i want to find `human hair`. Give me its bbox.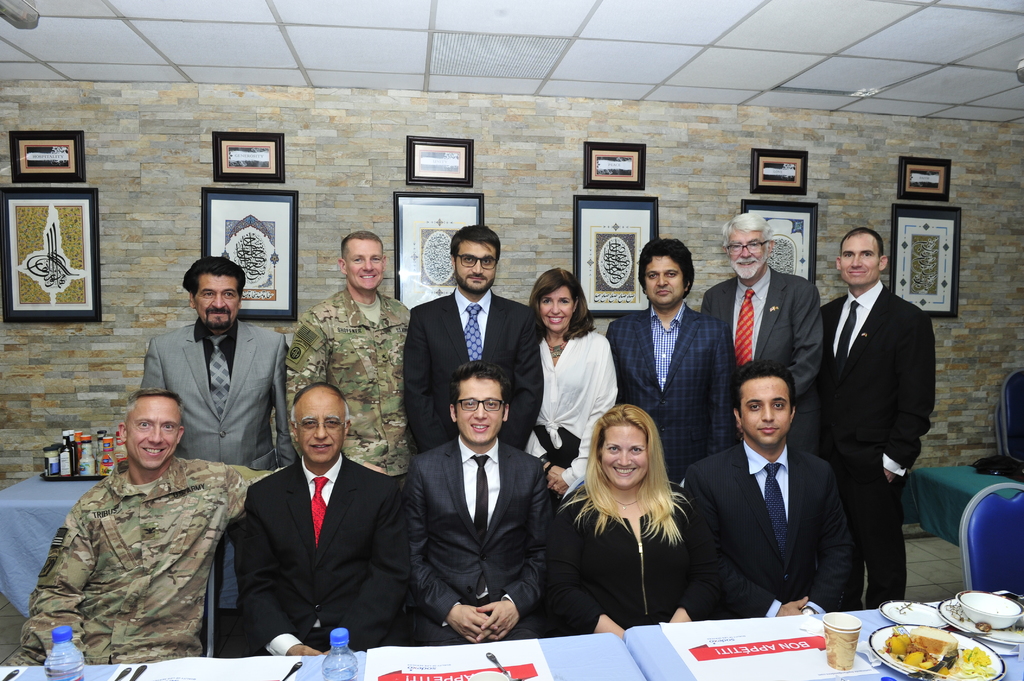
x1=452 y1=361 x2=515 y2=403.
